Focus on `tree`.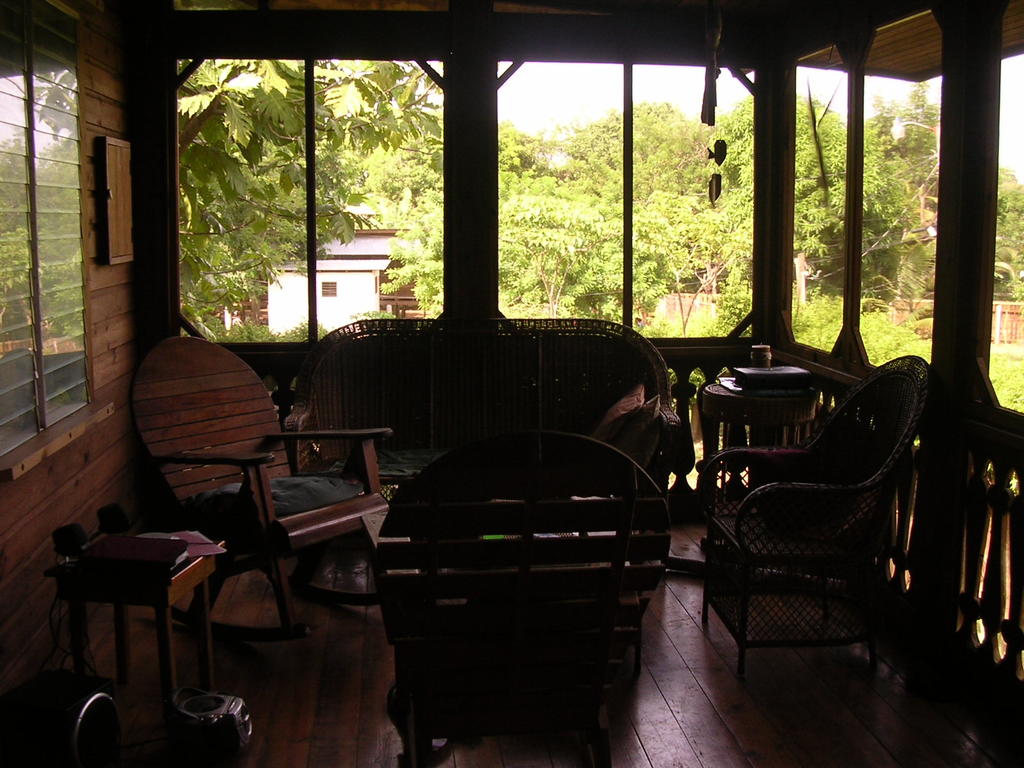
Focused at [47, 246, 94, 335].
